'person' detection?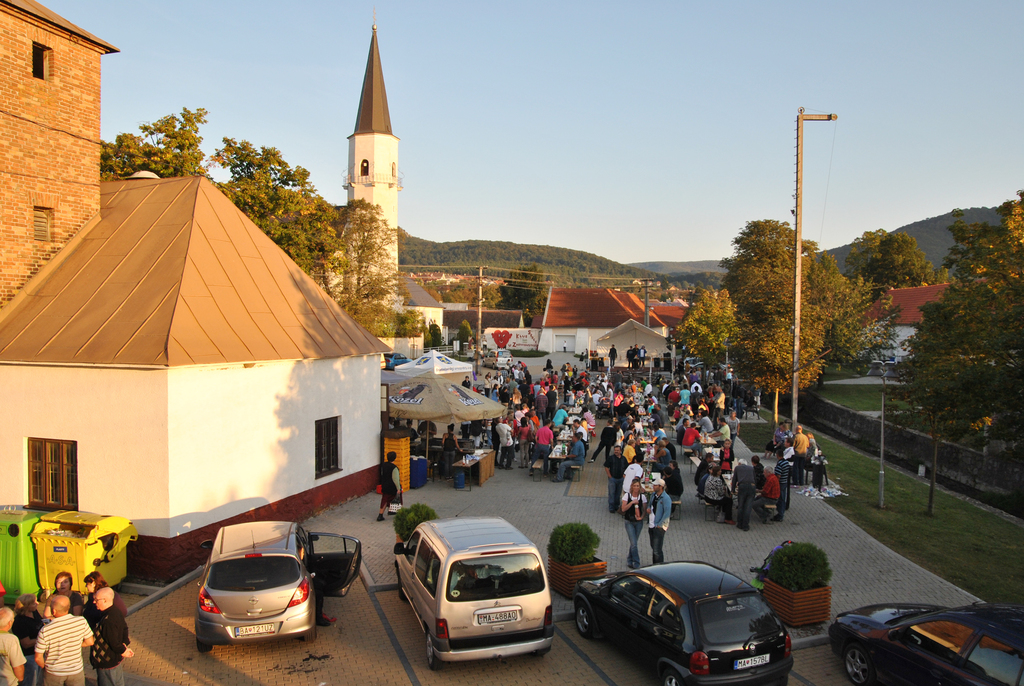
box=[440, 421, 465, 478]
